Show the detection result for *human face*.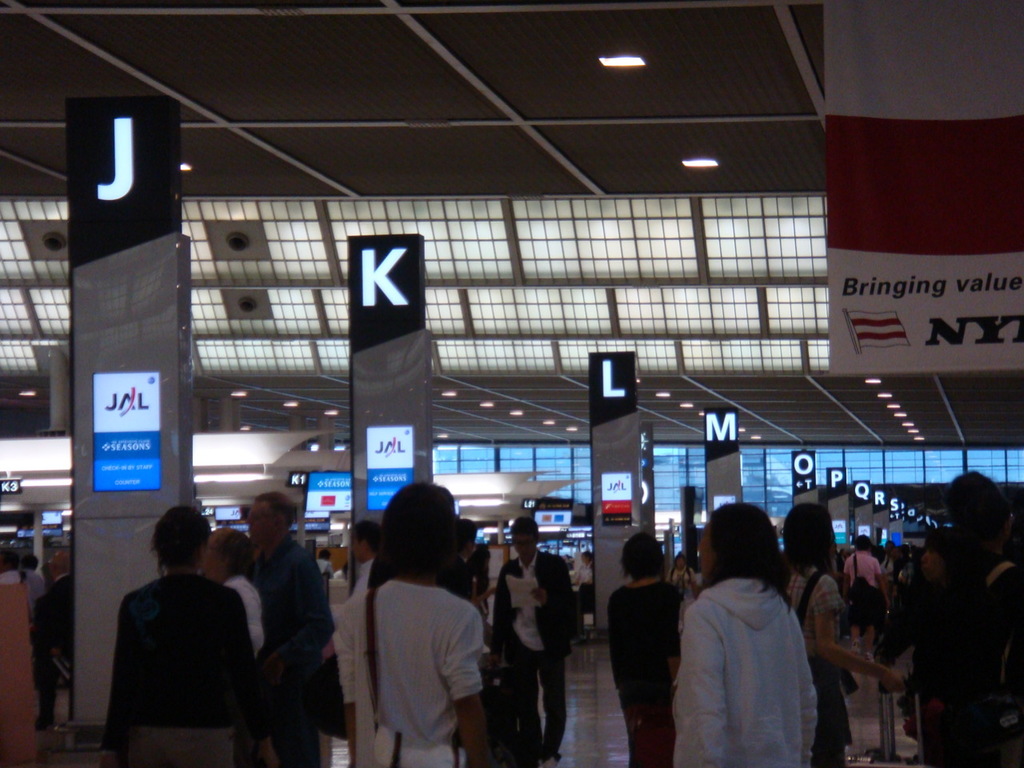
rect(693, 522, 719, 582).
